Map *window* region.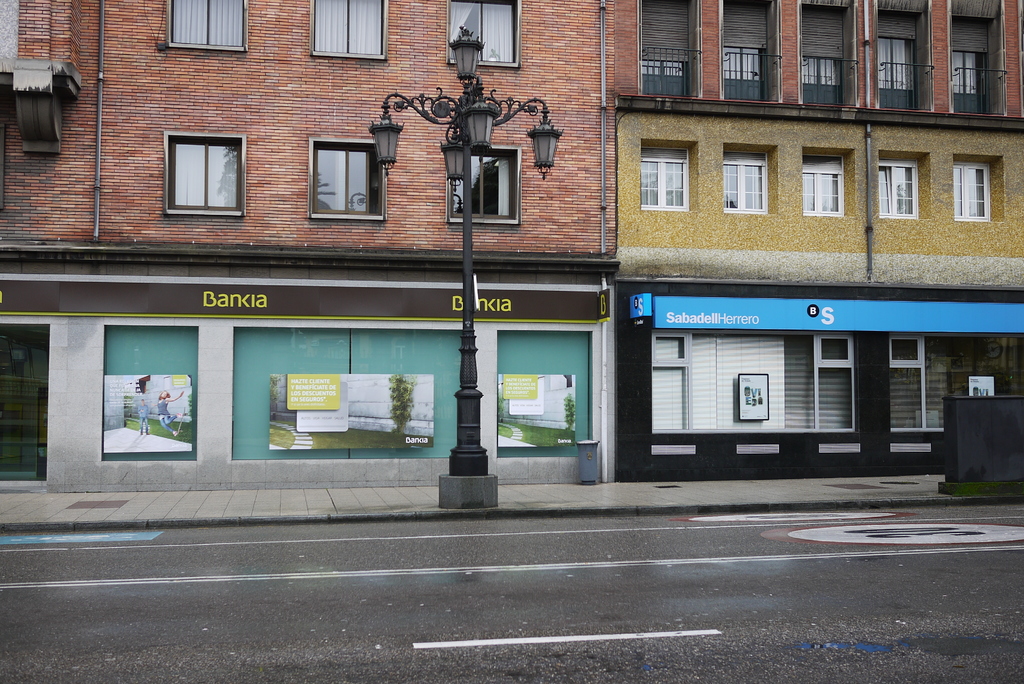
Mapped to box=[305, 0, 390, 61].
